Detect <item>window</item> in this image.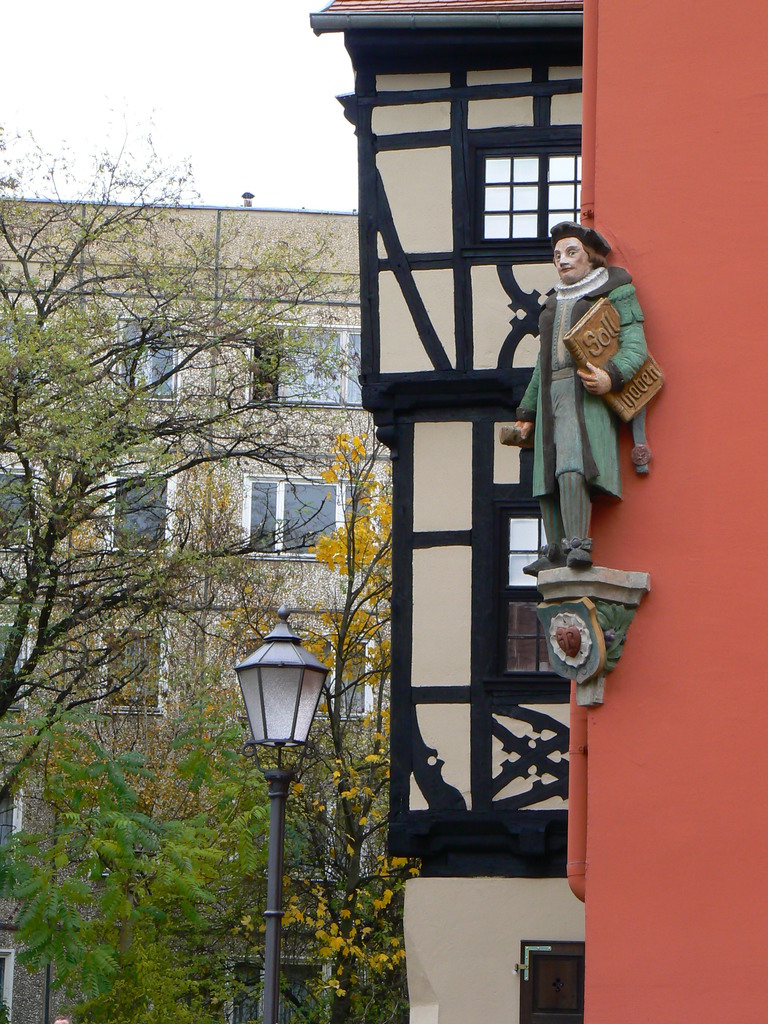
Detection: 0:628:28:704.
